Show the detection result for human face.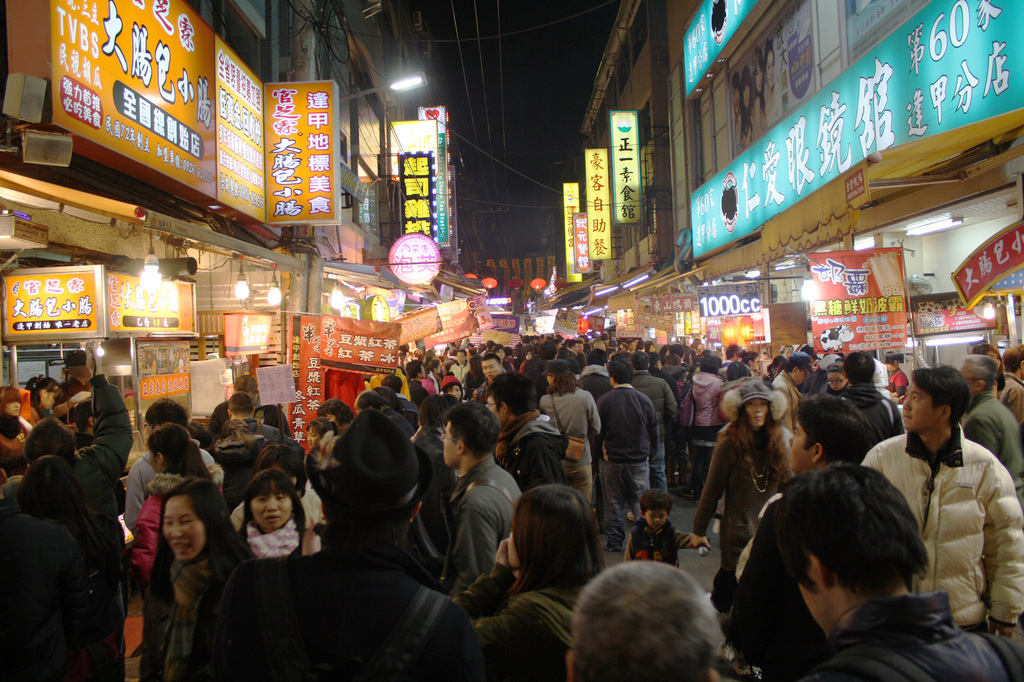
region(648, 510, 666, 528).
